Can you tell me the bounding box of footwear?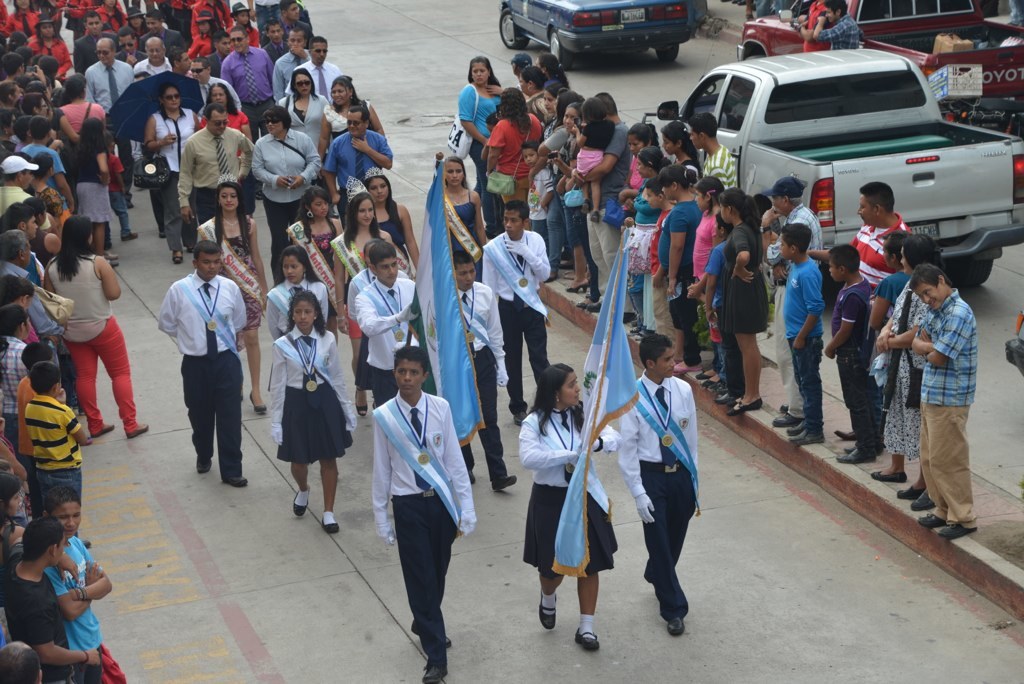
x1=118 y1=232 x2=141 y2=242.
